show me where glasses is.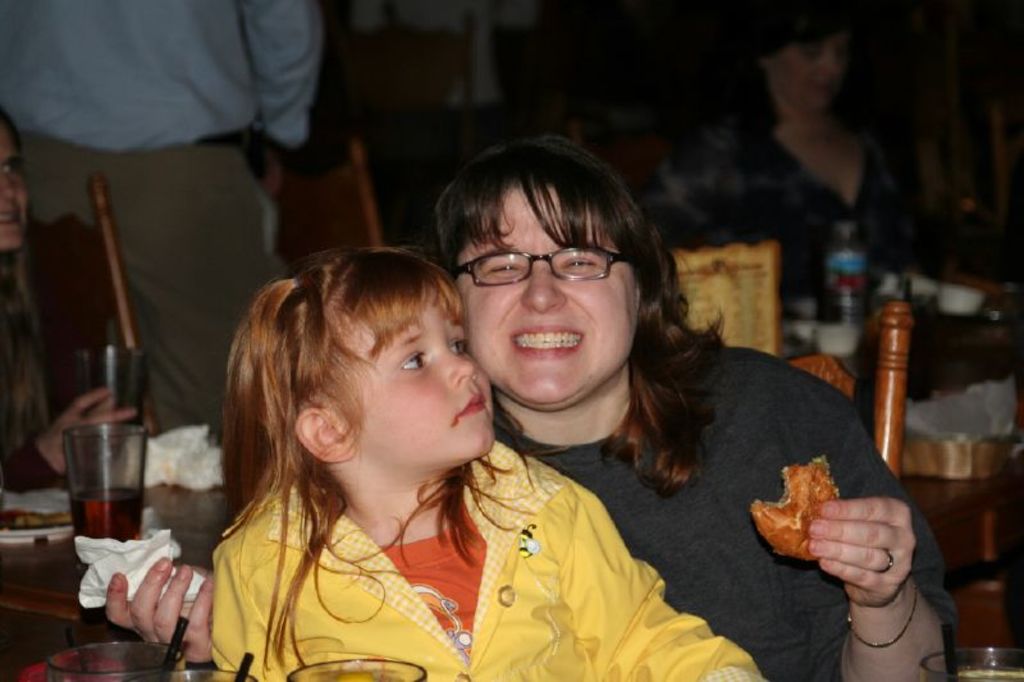
glasses is at rect(451, 248, 648, 293).
